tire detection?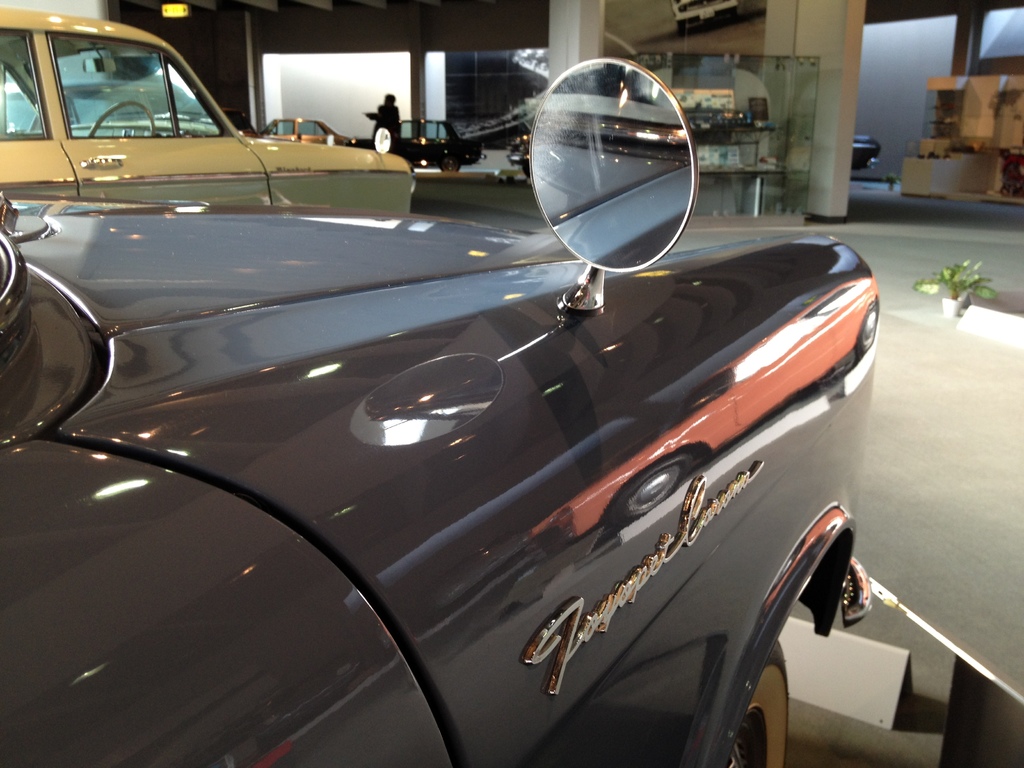
440/154/458/176
